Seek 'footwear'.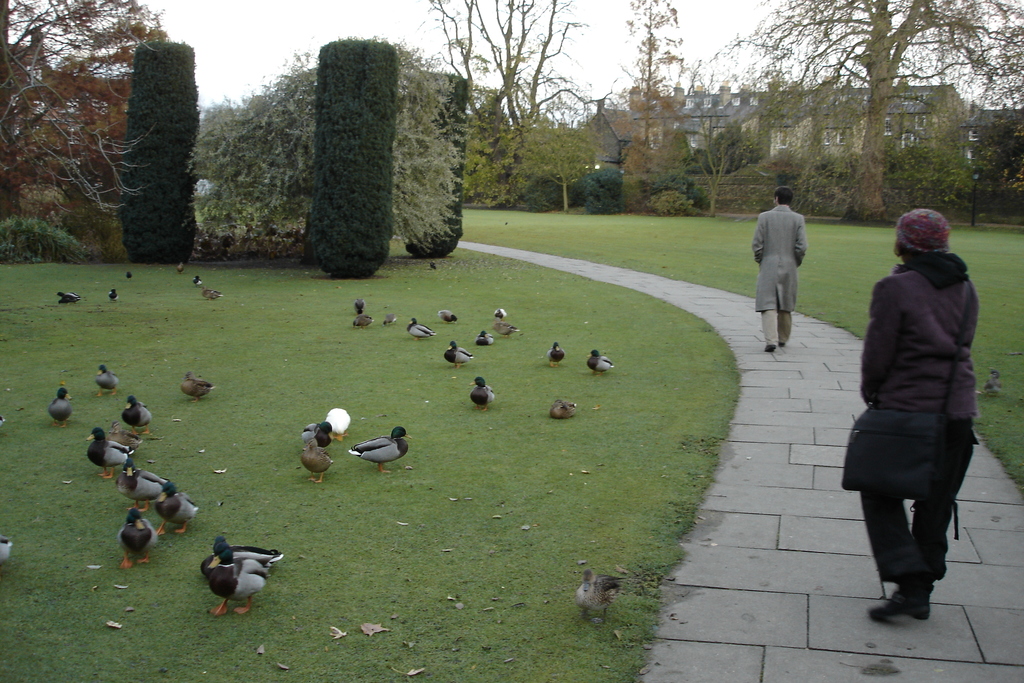
x1=867, y1=581, x2=936, y2=626.
